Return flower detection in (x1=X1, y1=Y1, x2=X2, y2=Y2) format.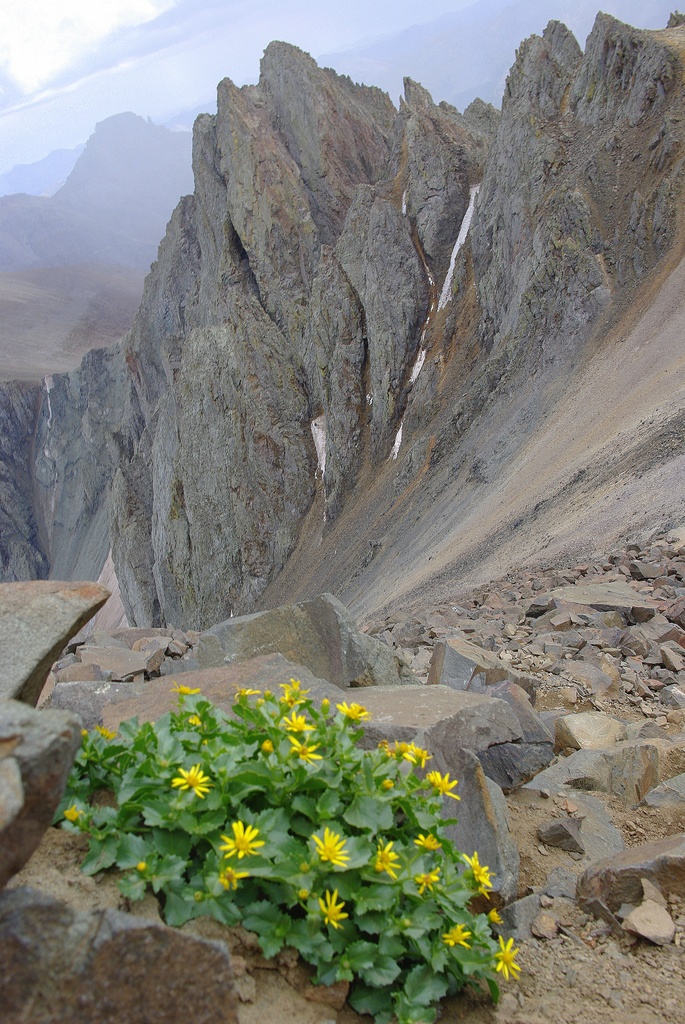
(x1=457, y1=856, x2=496, y2=895).
